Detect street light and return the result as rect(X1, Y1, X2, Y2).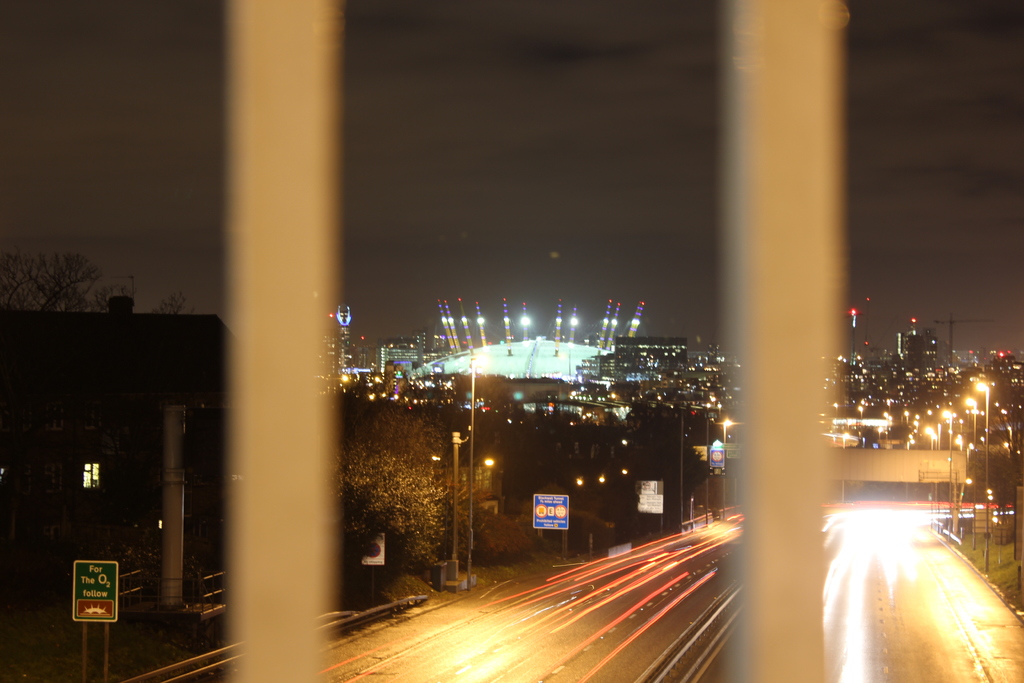
rect(838, 432, 849, 505).
